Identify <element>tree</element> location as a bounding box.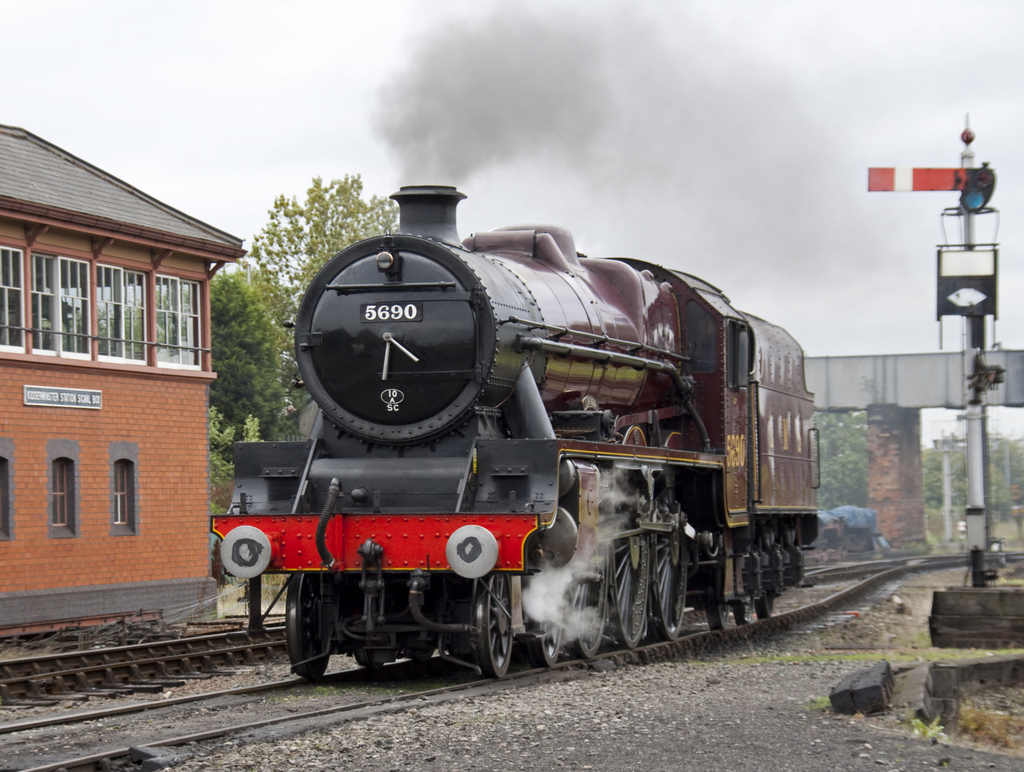
(left=206, top=275, right=296, bottom=458).
